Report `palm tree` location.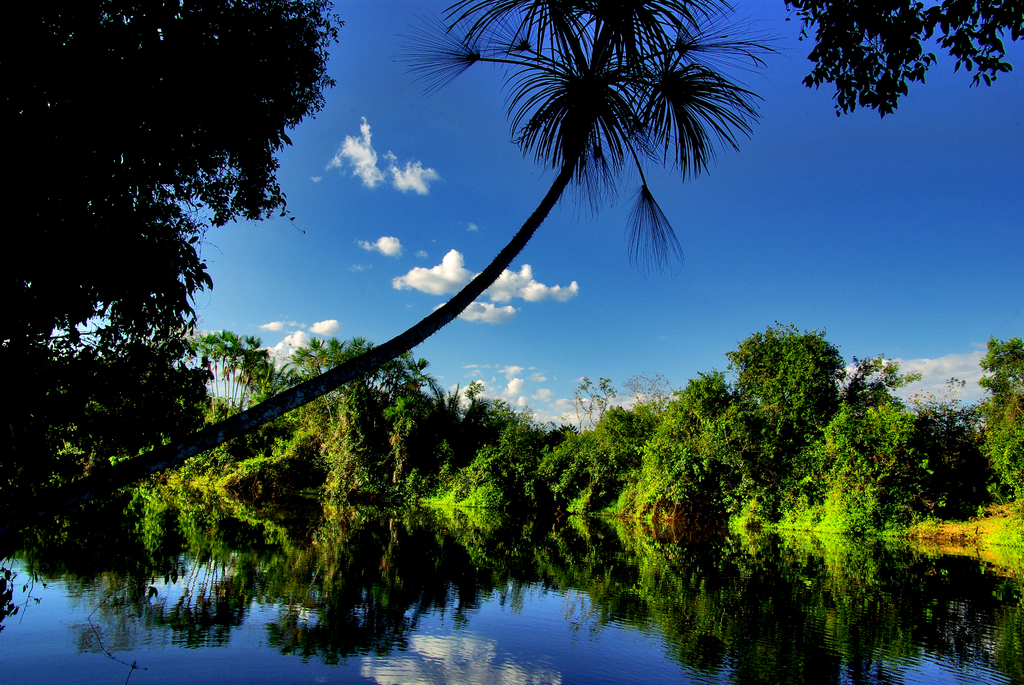
Report: {"x1": 155, "y1": 3, "x2": 748, "y2": 587}.
